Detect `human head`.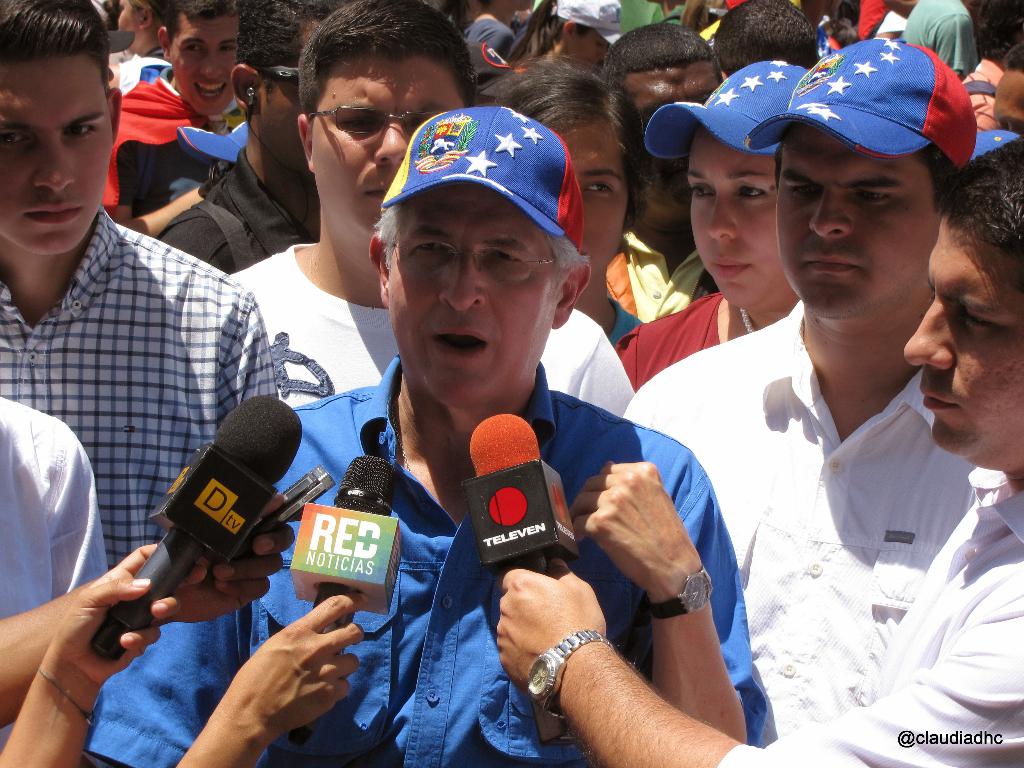
Detected at [left=714, top=0, right=820, bottom=83].
